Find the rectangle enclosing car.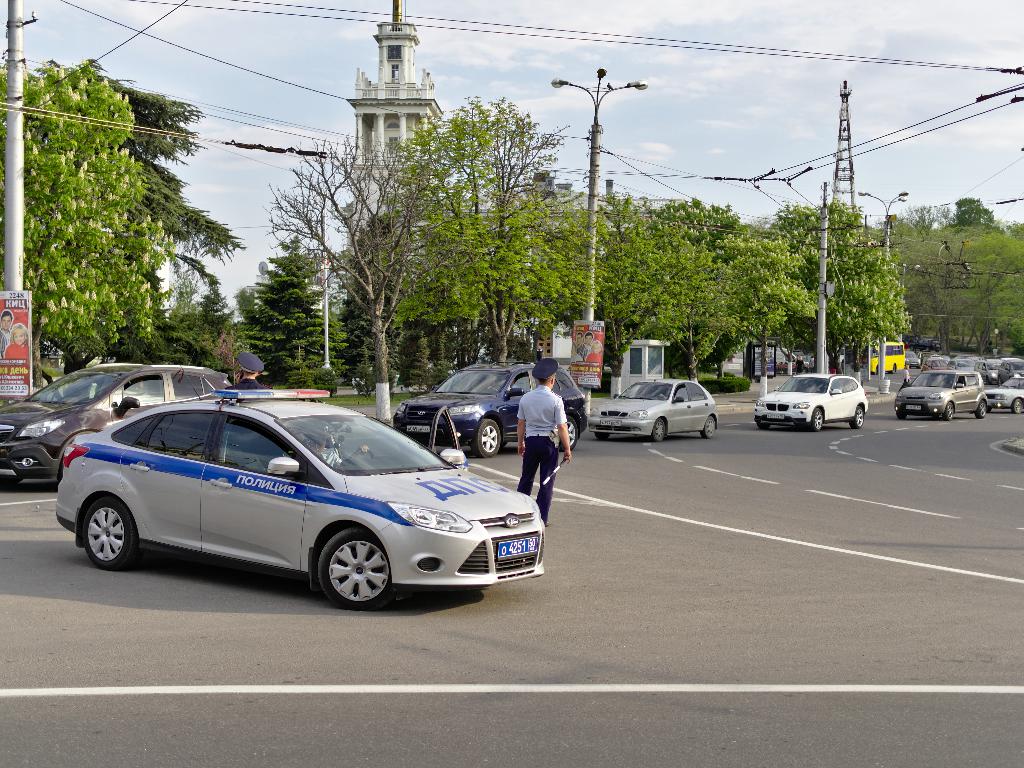
left=388, top=362, right=582, bottom=458.
